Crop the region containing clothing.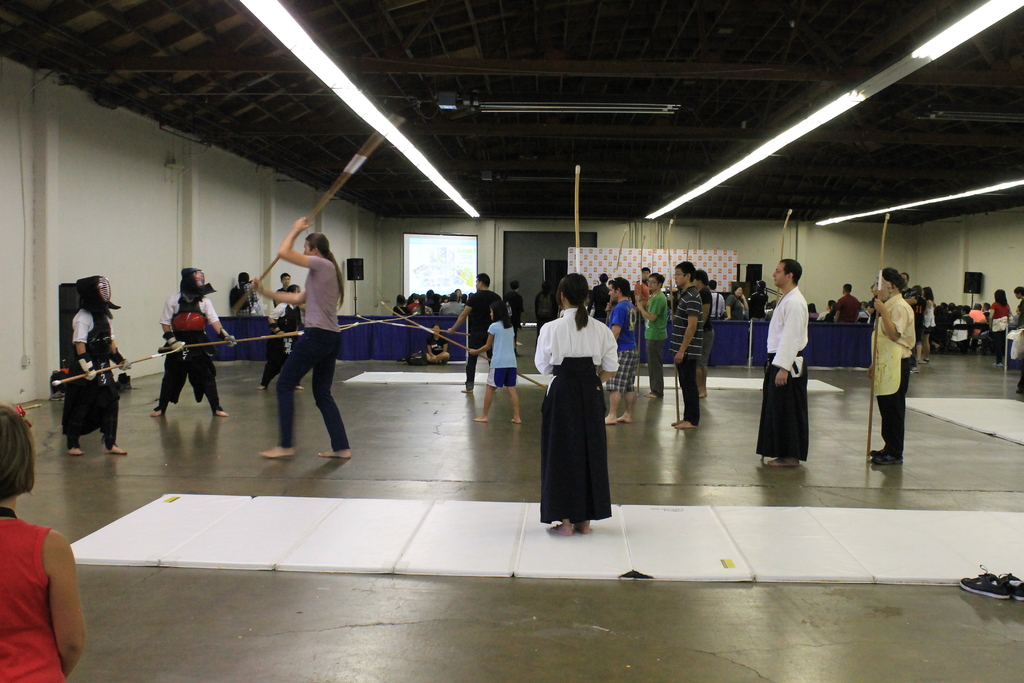
Crop region: 147 280 218 336.
